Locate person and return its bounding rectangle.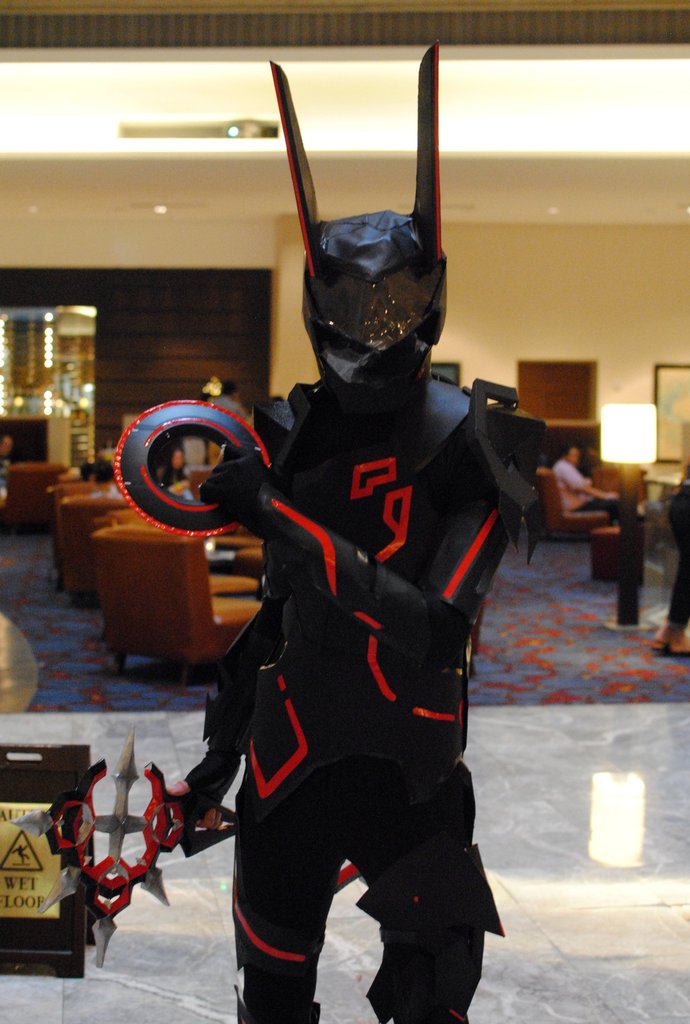
161, 445, 195, 498.
